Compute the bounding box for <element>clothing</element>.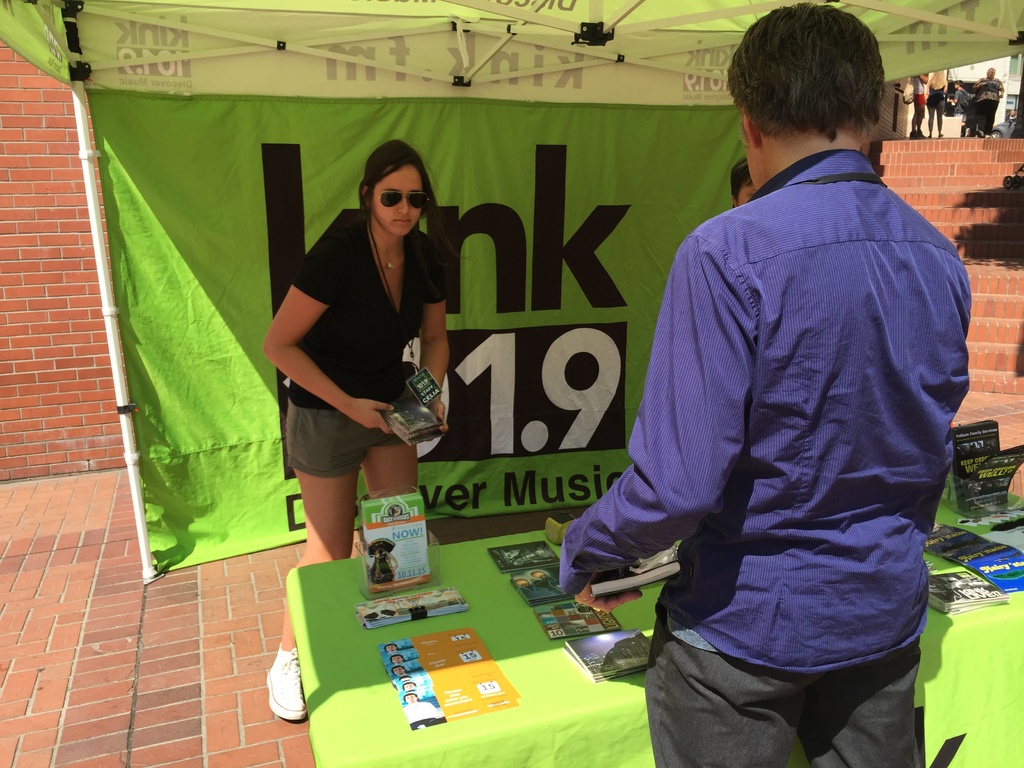
557,161,971,767.
